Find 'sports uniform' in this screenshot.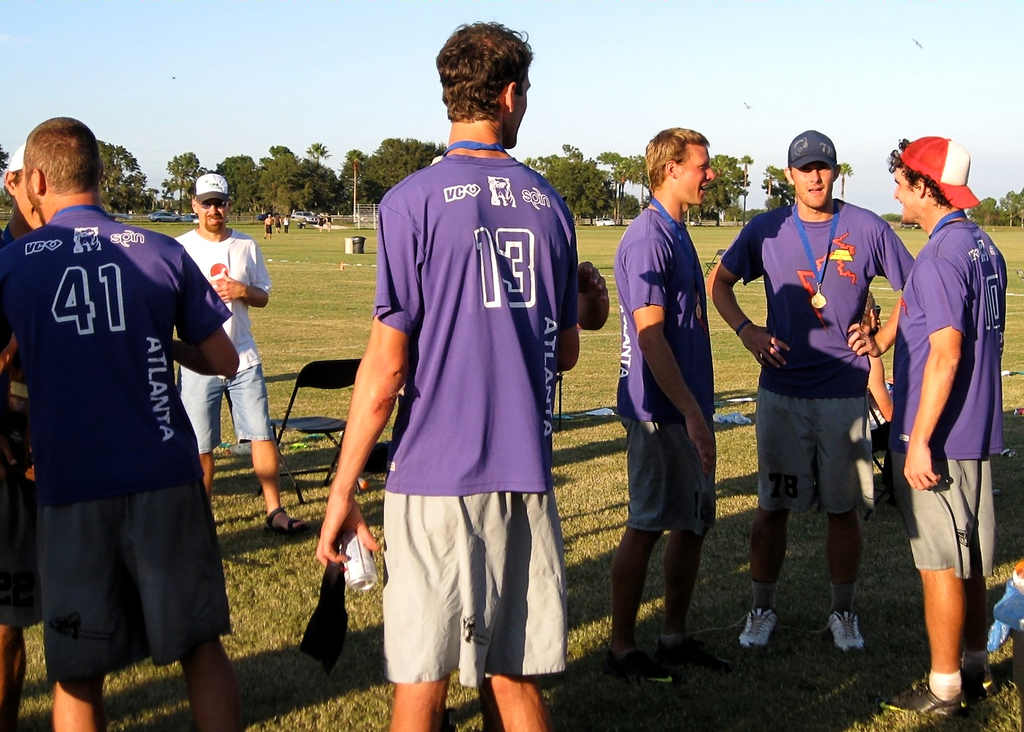
The bounding box for 'sports uniform' is rect(387, 147, 574, 691).
